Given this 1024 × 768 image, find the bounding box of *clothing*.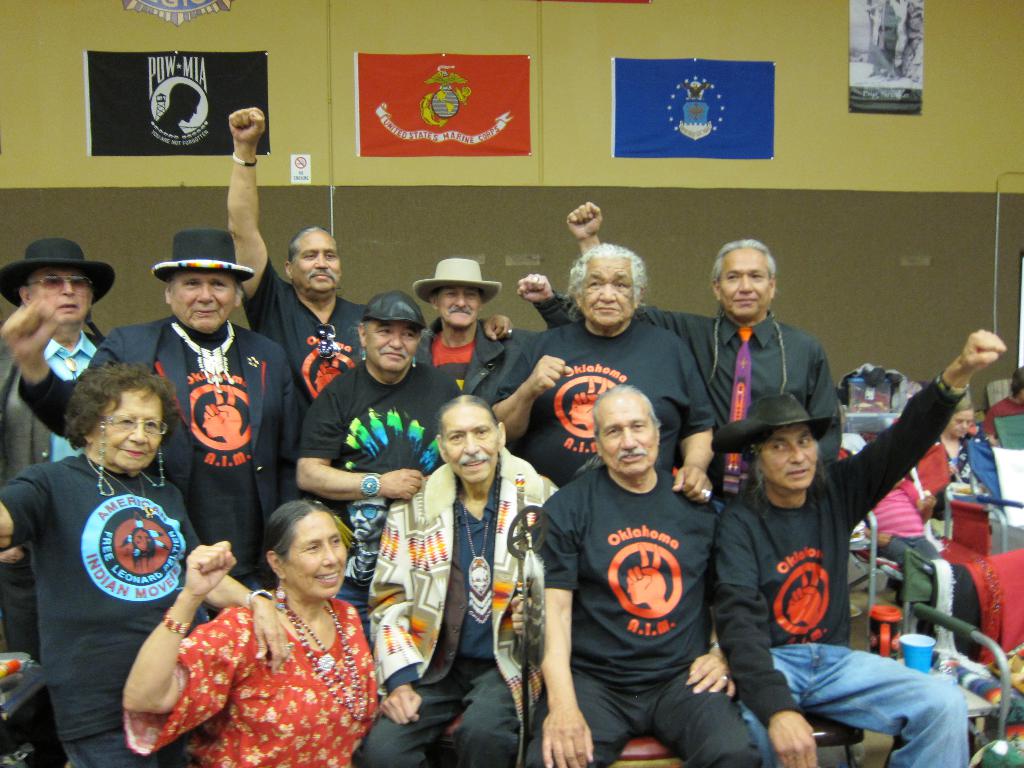
{"left": 0, "top": 317, "right": 119, "bottom": 633}.
